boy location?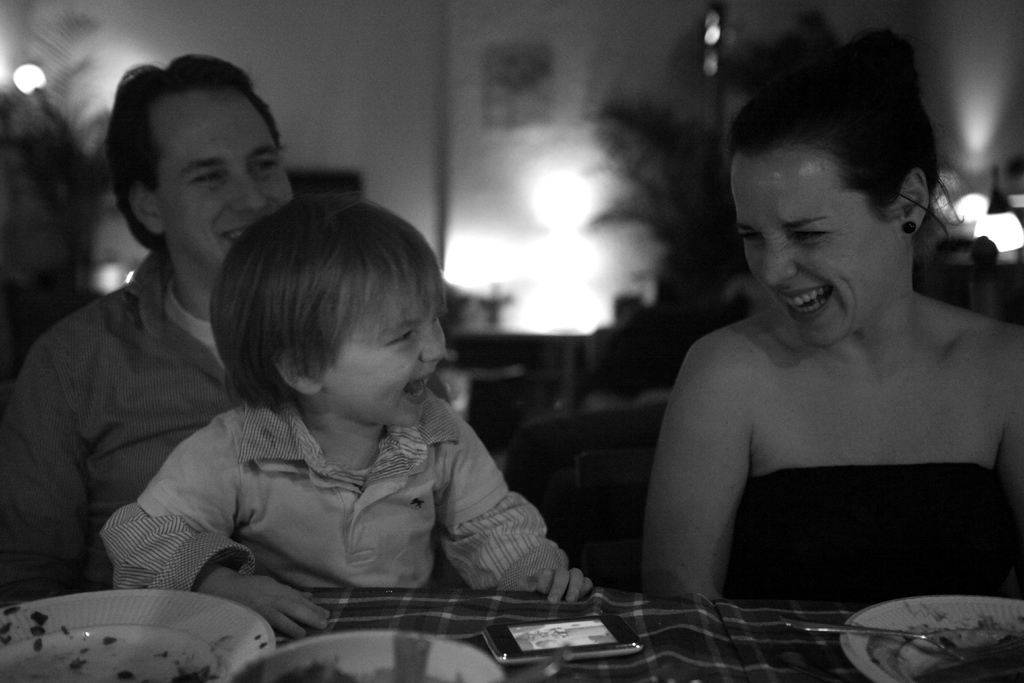
select_region(122, 142, 556, 629)
